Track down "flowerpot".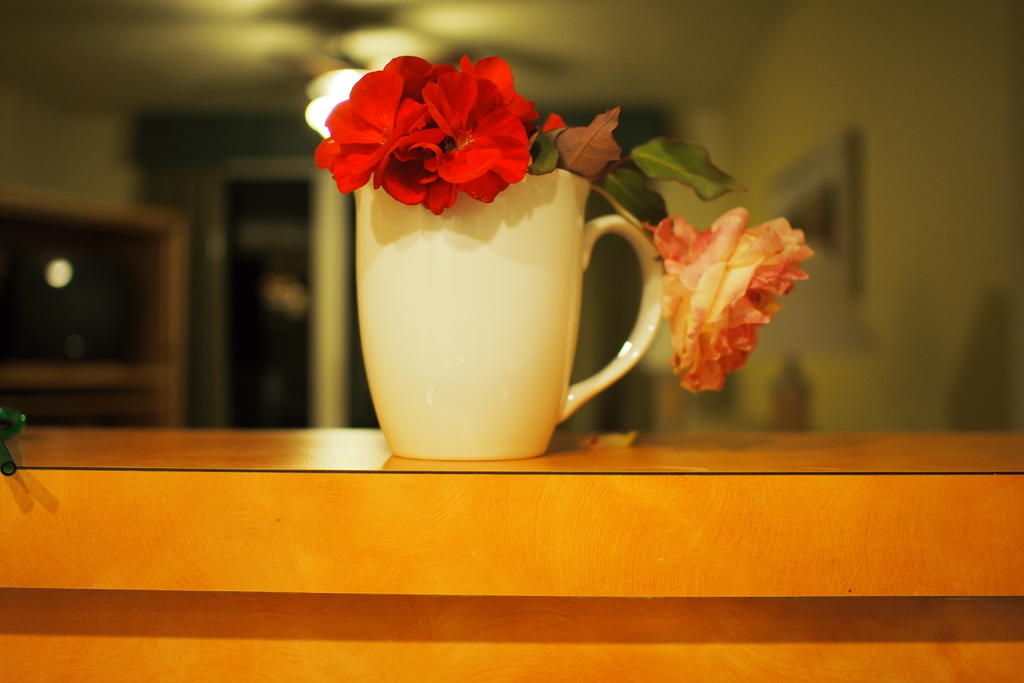
Tracked to 350/49/680/463.
